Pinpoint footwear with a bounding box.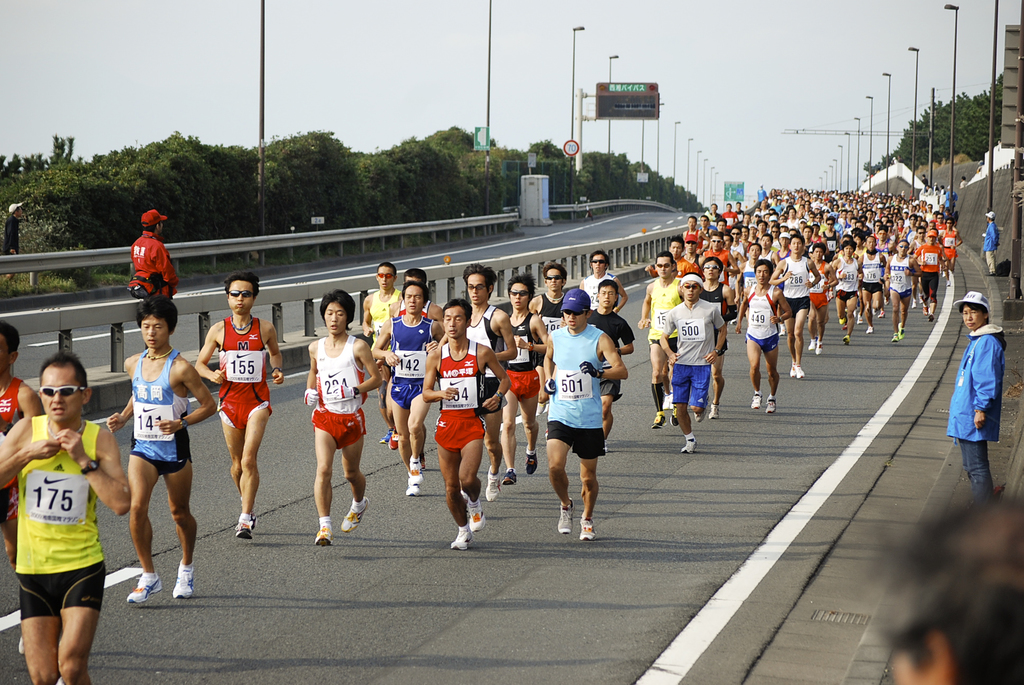
crop(484, 466, 500, 501).
